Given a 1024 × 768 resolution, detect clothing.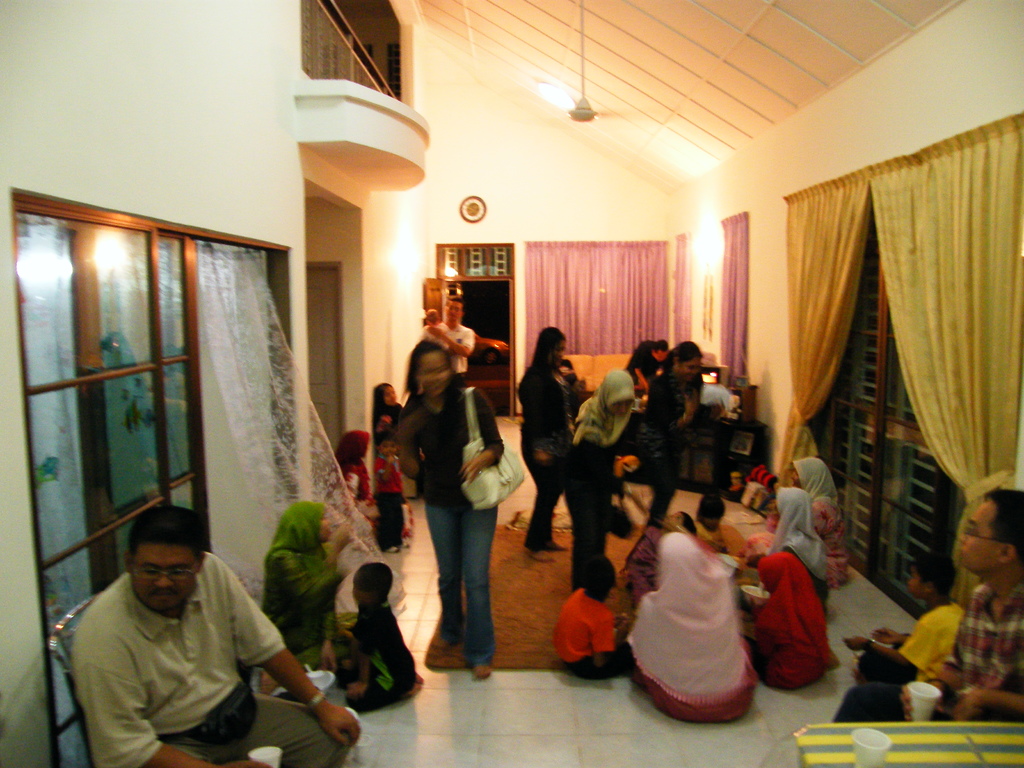
{"left": 772, "top": 535, "right": 845, "bottom": 695}.
